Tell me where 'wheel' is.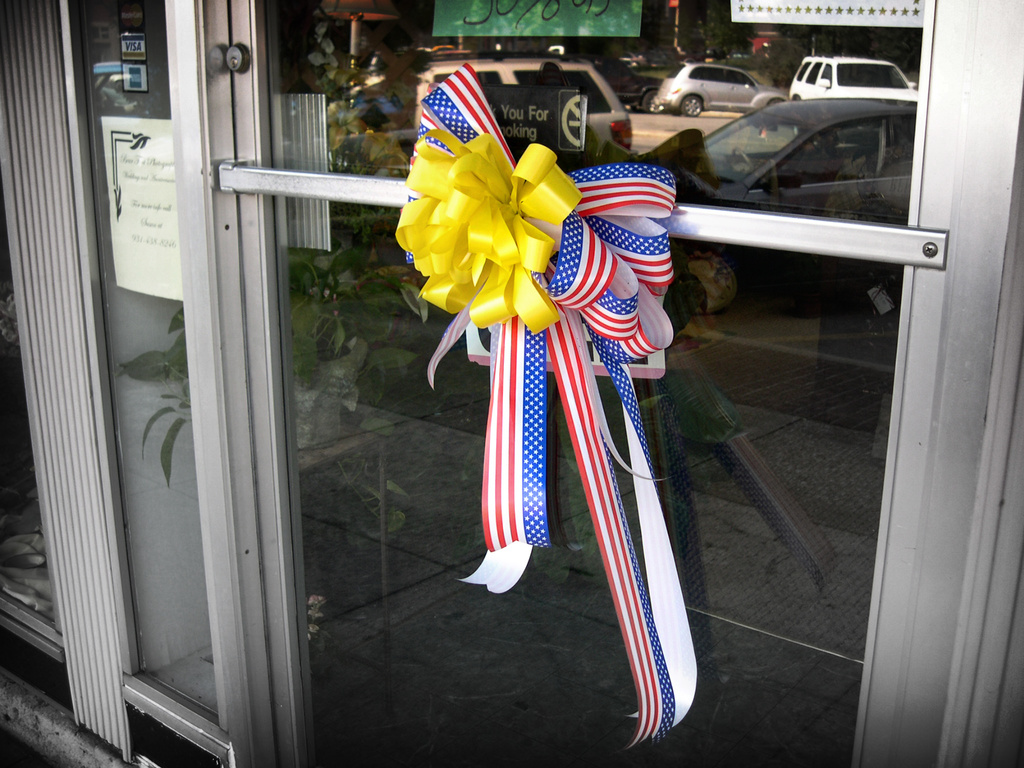
'wheel' is at left=670, top=252, right=737, bottom=312.
